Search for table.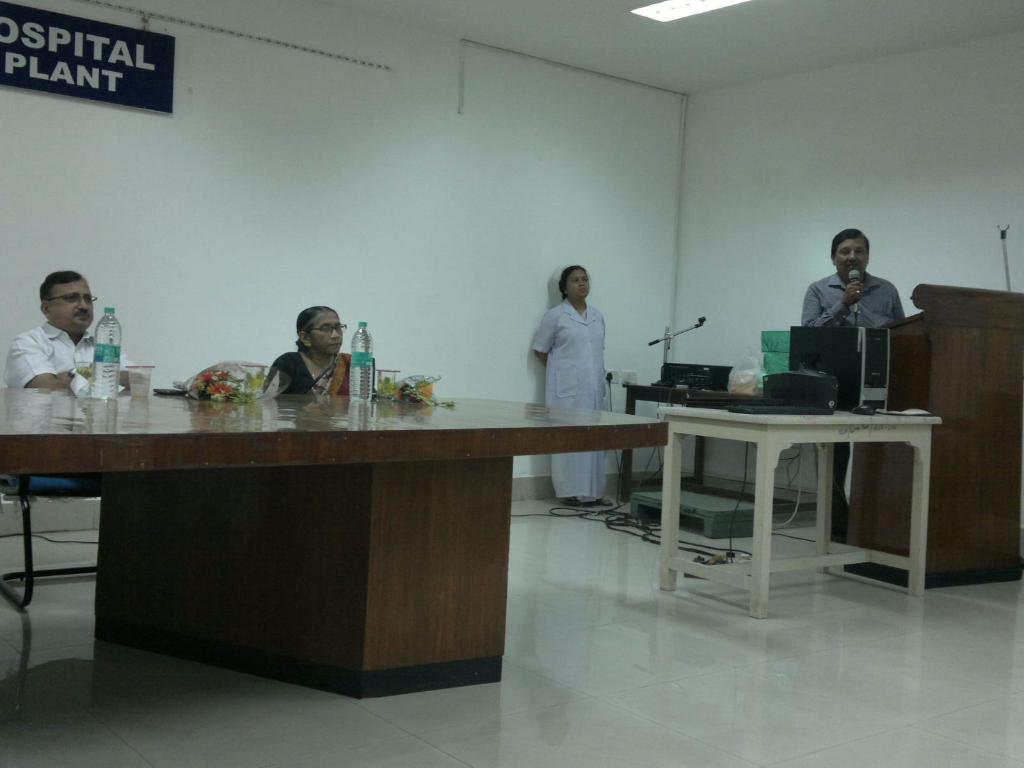
Found at Rect(620, 378, 860, 504).
